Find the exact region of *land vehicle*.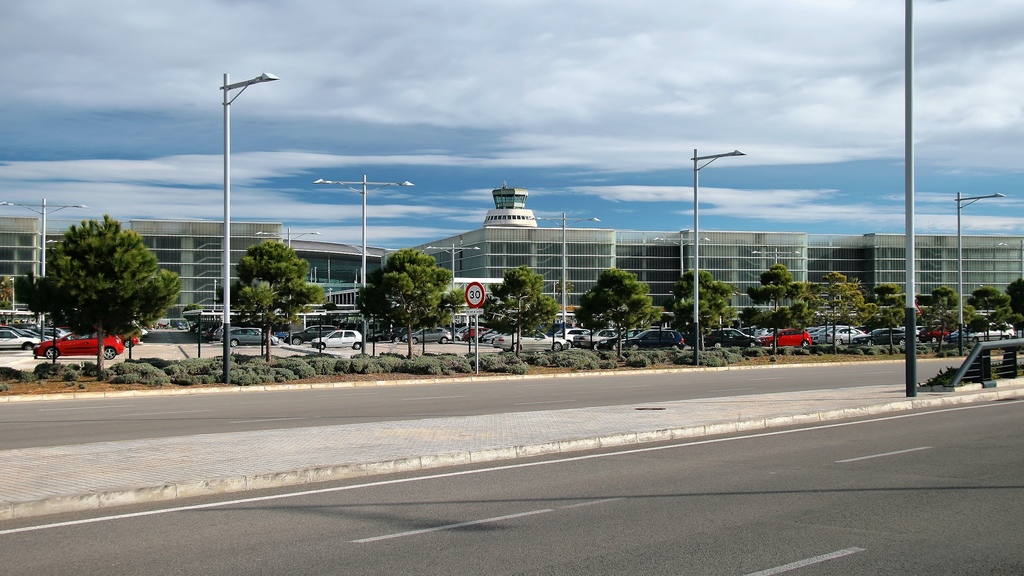
Exact region: (left=0, top=328, right=36, bottom=347).
